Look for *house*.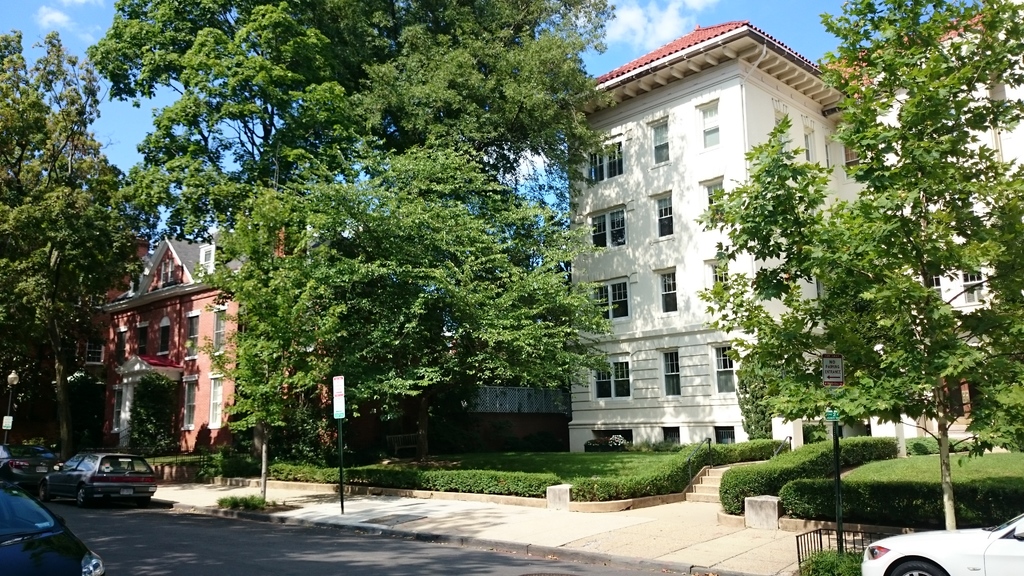
Found: rect(461, 374, 574, 468).
